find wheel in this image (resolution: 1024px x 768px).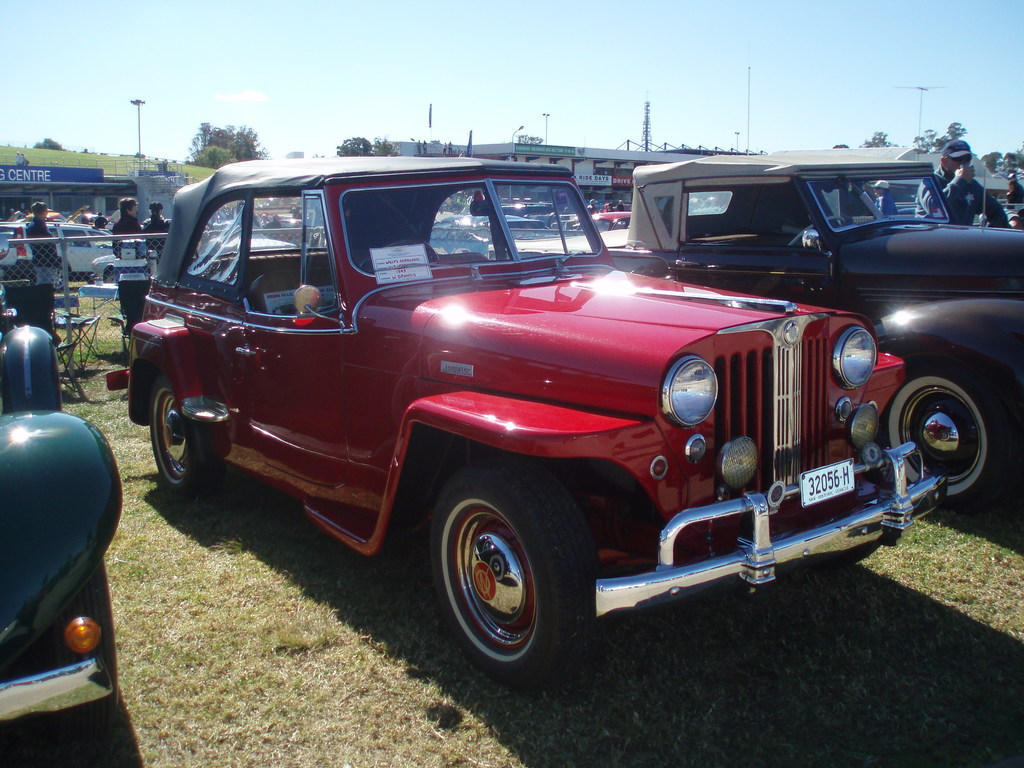
49/559/116/739.
